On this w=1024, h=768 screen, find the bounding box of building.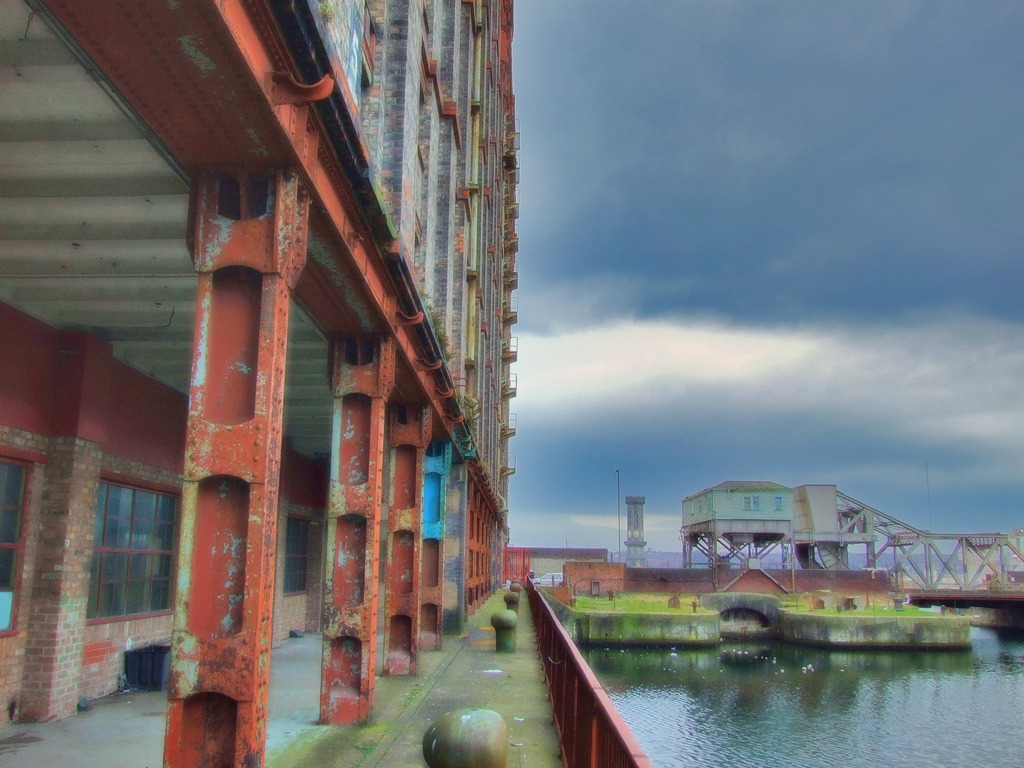
Bounding box: [0, 0, 520, 767].
